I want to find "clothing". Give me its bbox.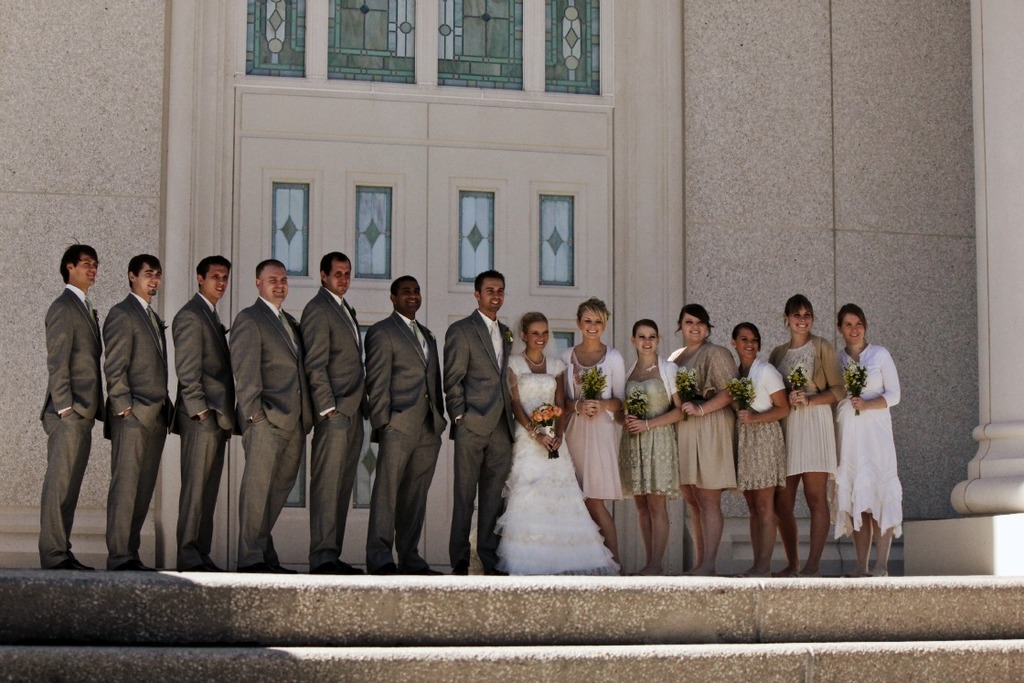
(x1=765, y1=329, x2=837, y2=478).
